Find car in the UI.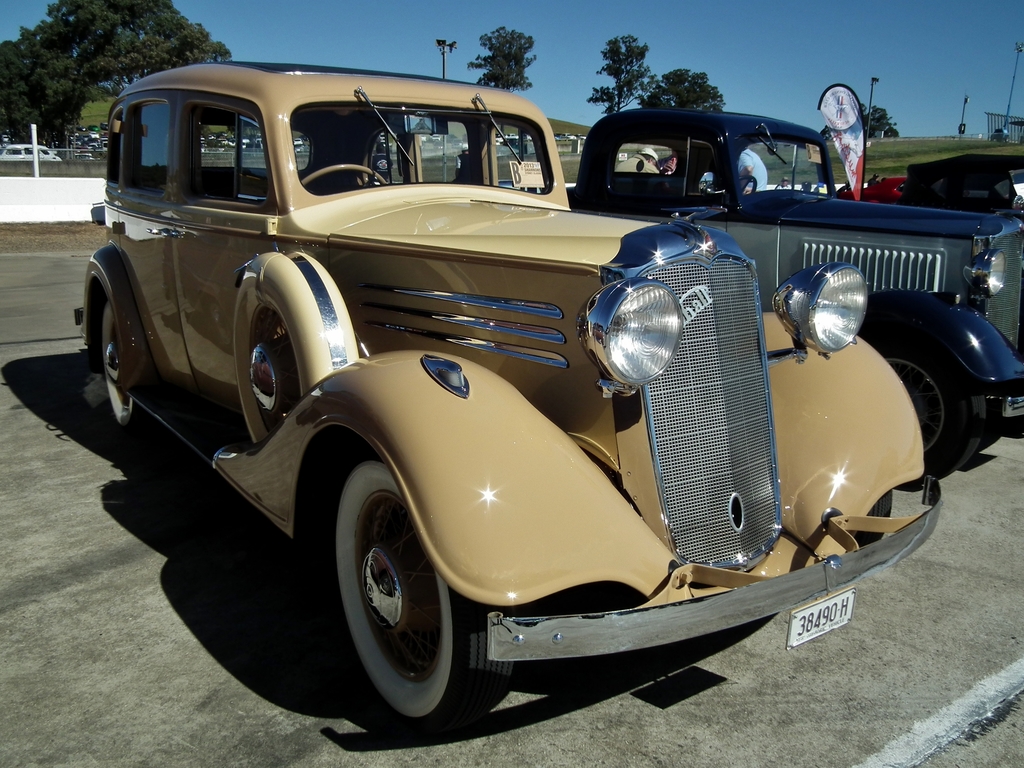
UI element at rect(87, 38, 992, 730).
